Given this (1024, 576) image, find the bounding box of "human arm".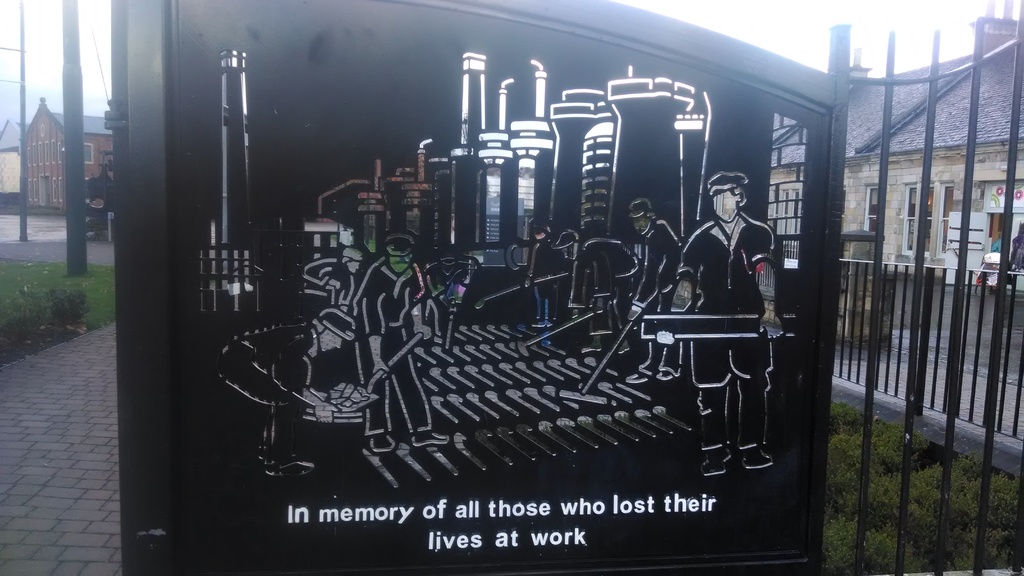
590/250/611/308.
